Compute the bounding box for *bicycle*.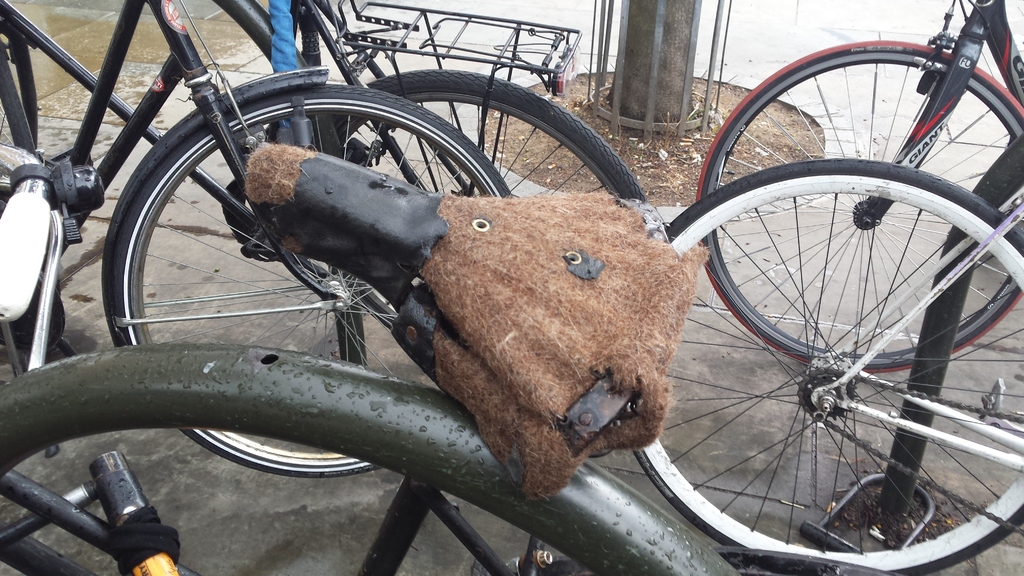
<box>0,0,653,337</box>.
